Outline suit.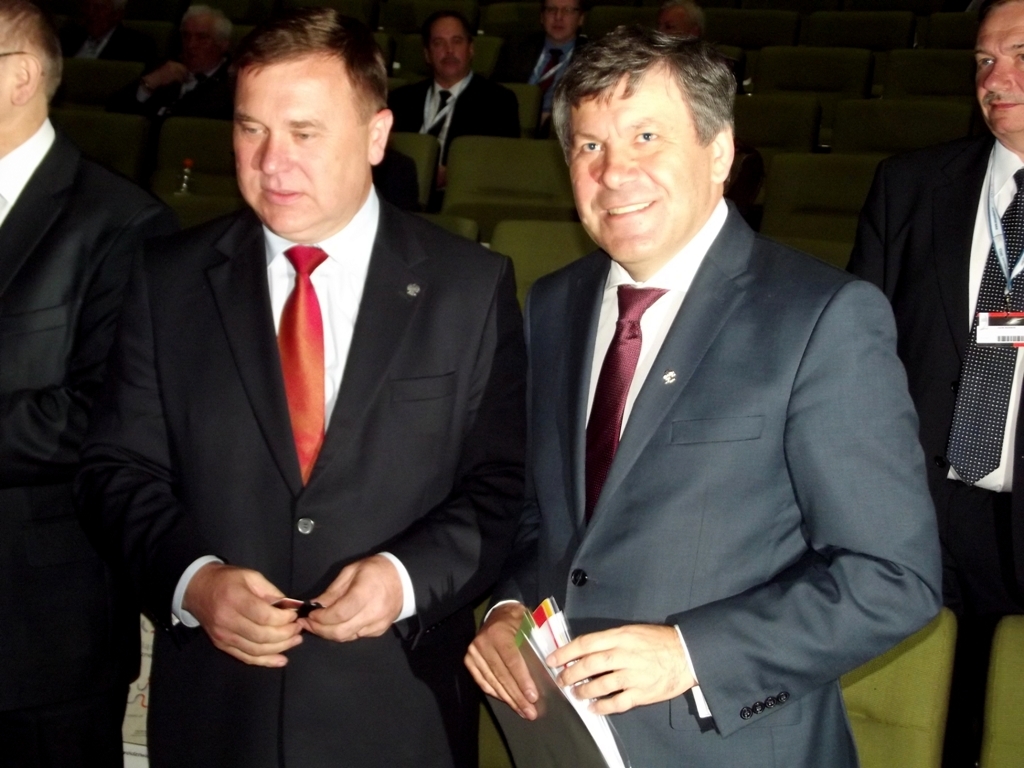
Outline: bbox=(385, 70, 528, 198).
